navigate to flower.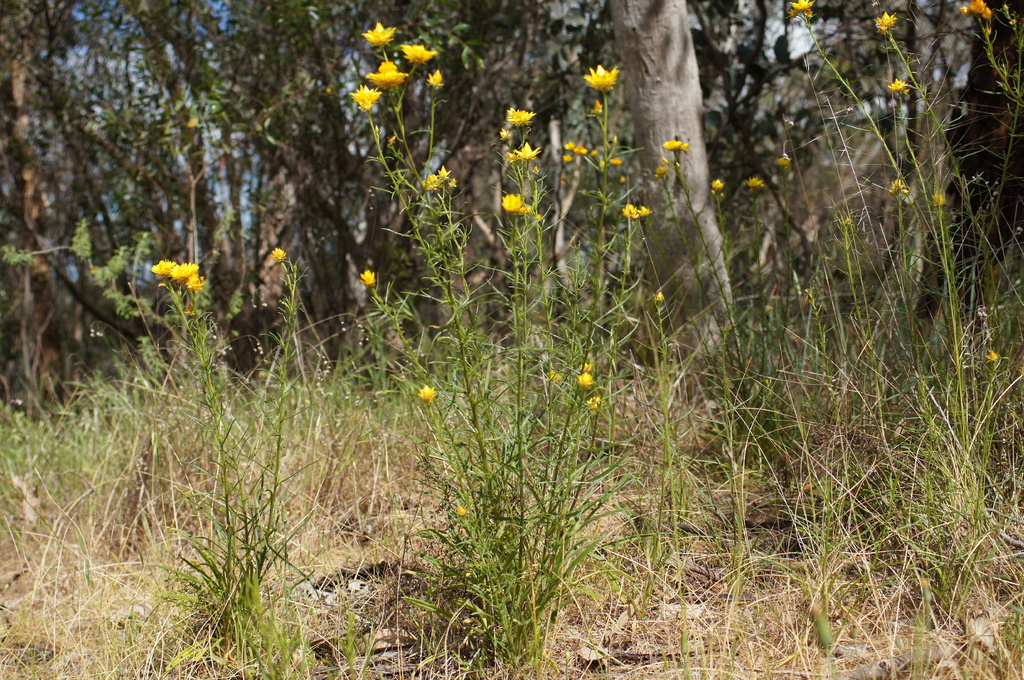
Navigation target: [left=505, top=105, right=540, bottom=130].
